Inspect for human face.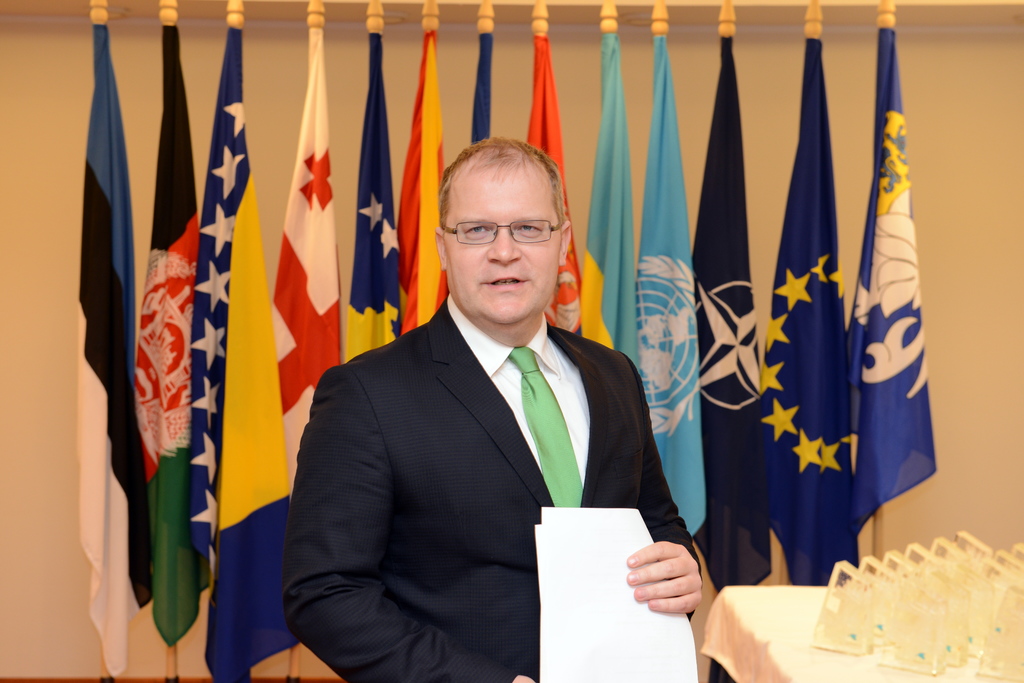
Inspection: [x1=447, y1=161, x2=563, y2=323].
